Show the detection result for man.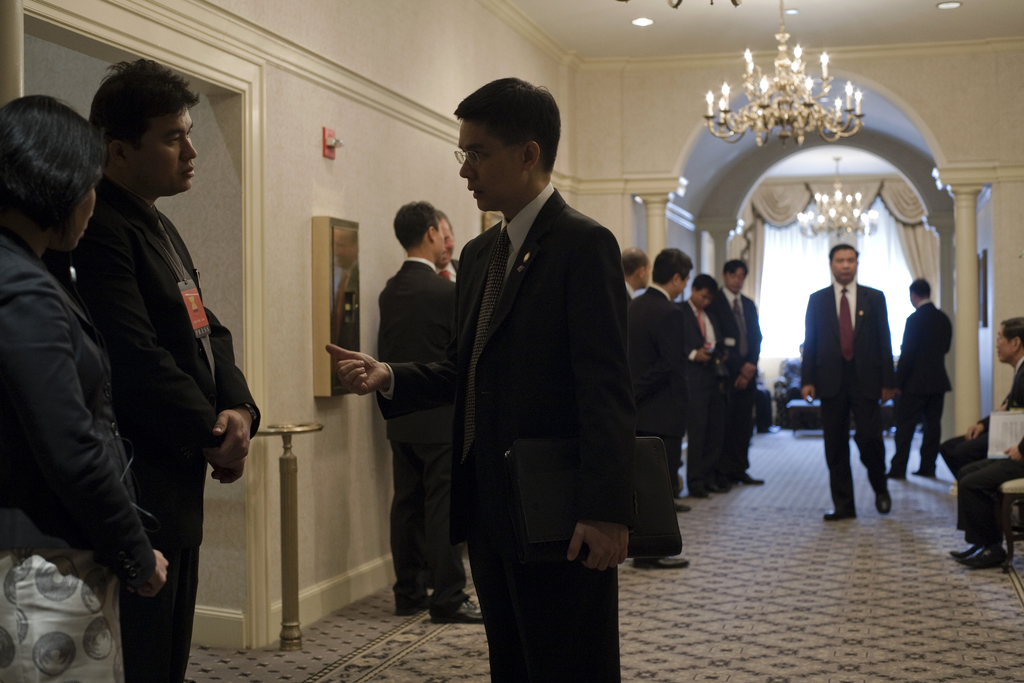
<box>944,383,1009,482</box>.
